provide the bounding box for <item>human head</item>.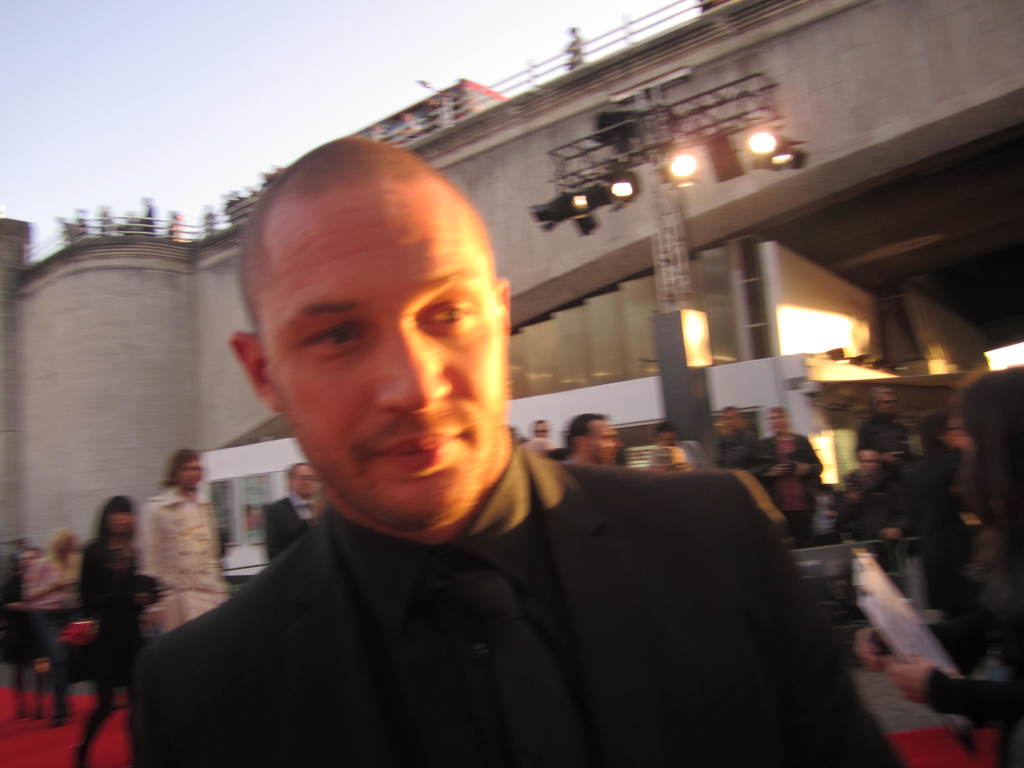
crop(858, 447, 876, 468).
